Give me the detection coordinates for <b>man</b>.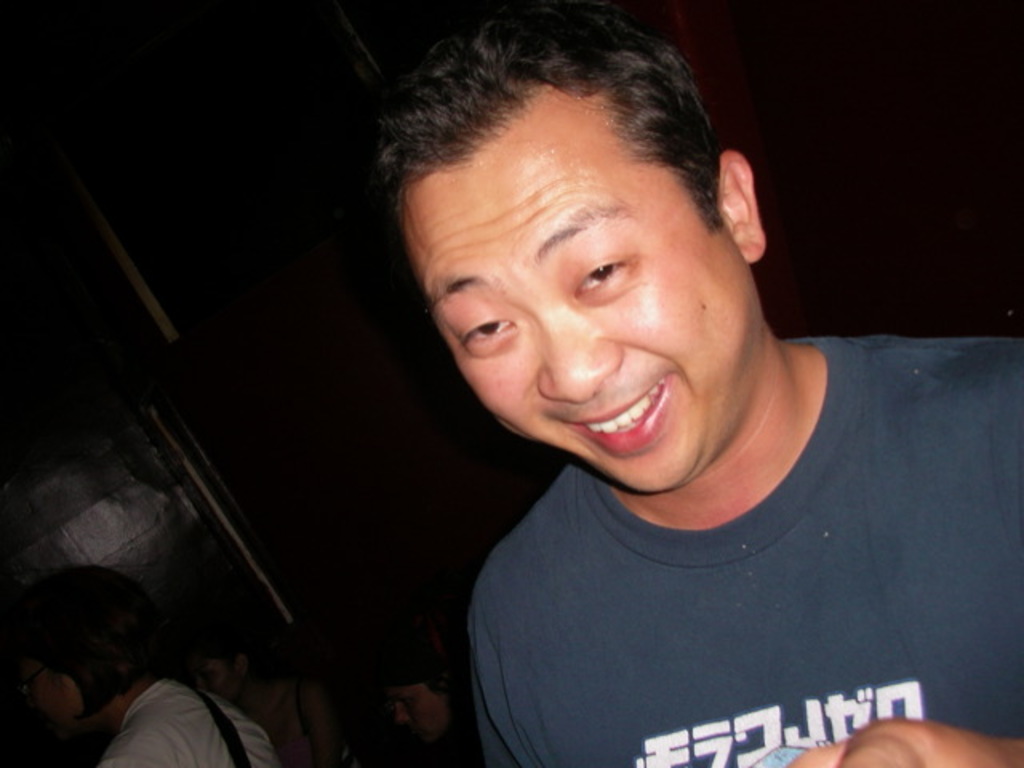
(x1=304, y1=3, x2=1023, y2=767).
